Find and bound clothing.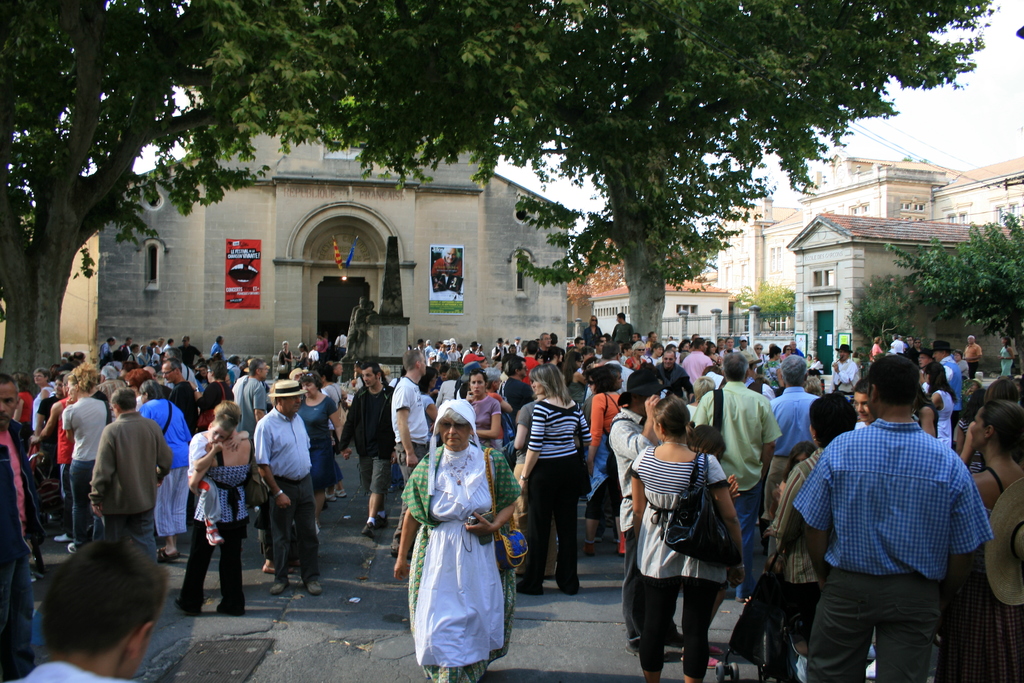
Bound: [6,654,124,682].
